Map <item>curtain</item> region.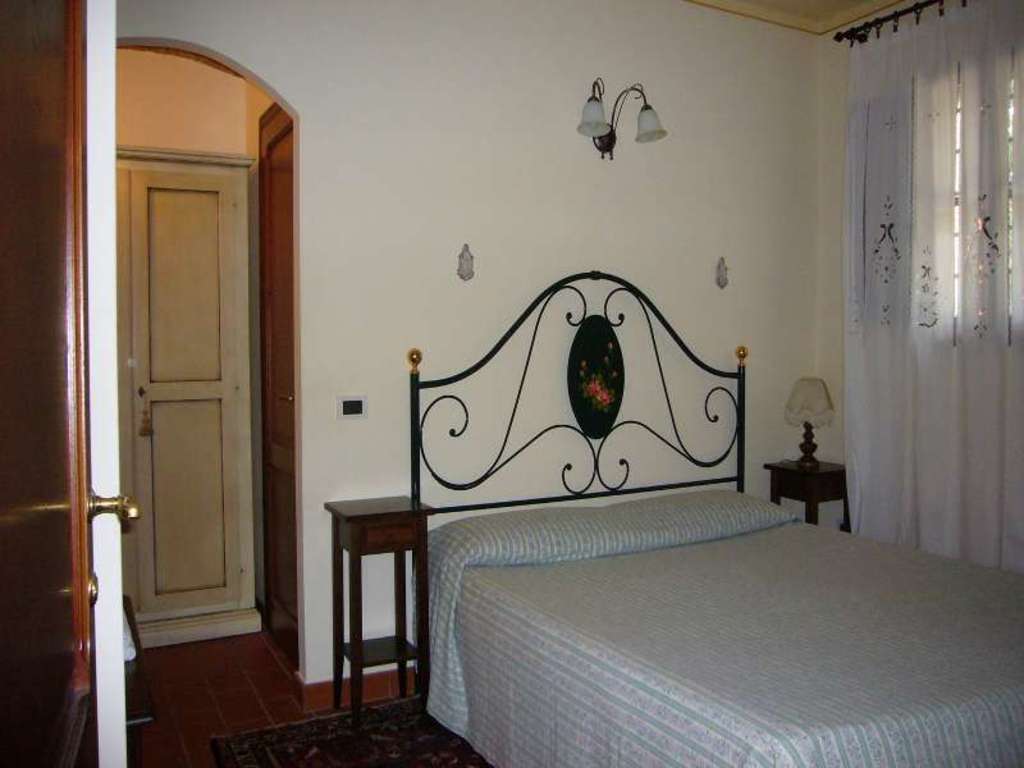
Mapped to box(838, 0, 1023, 540).
